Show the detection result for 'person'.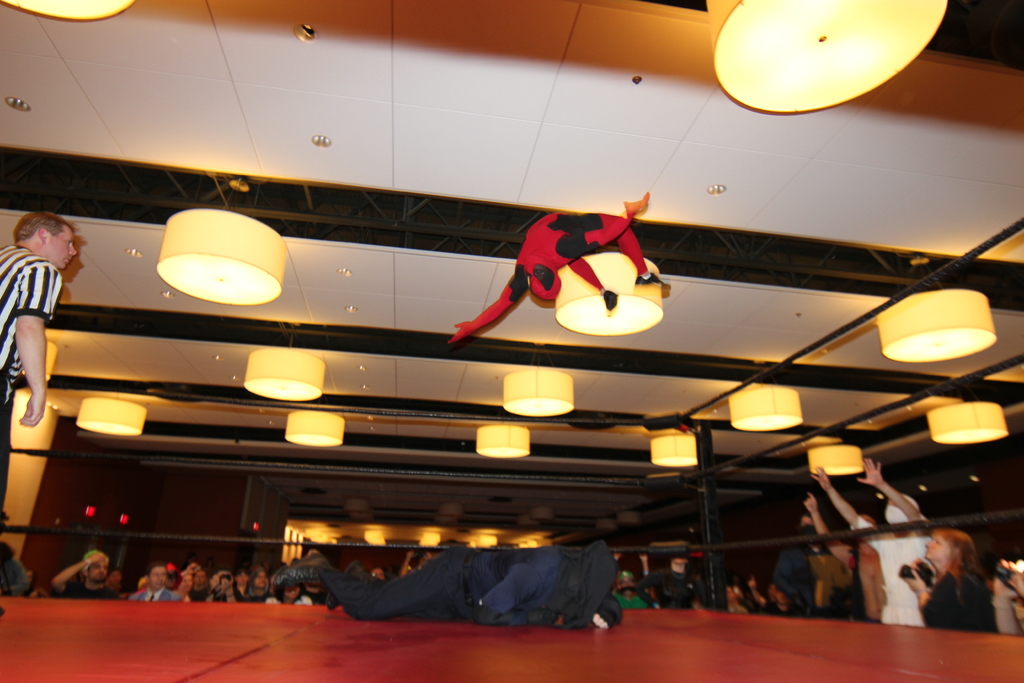
454/193/664/341.
